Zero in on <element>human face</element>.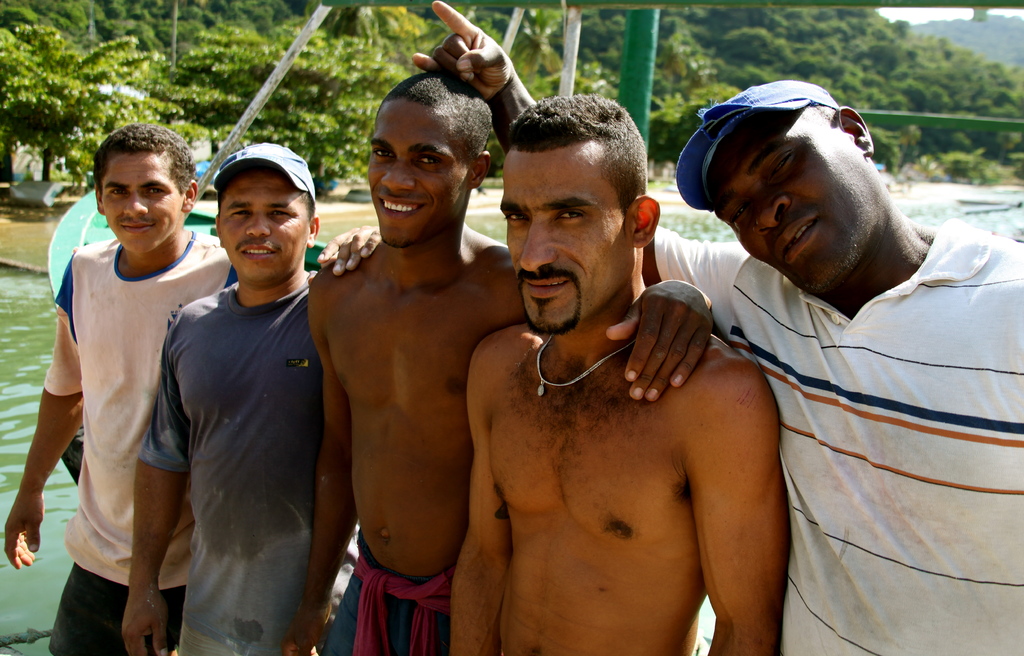
Zeroed in: <box>703,118,865,292</box>.
